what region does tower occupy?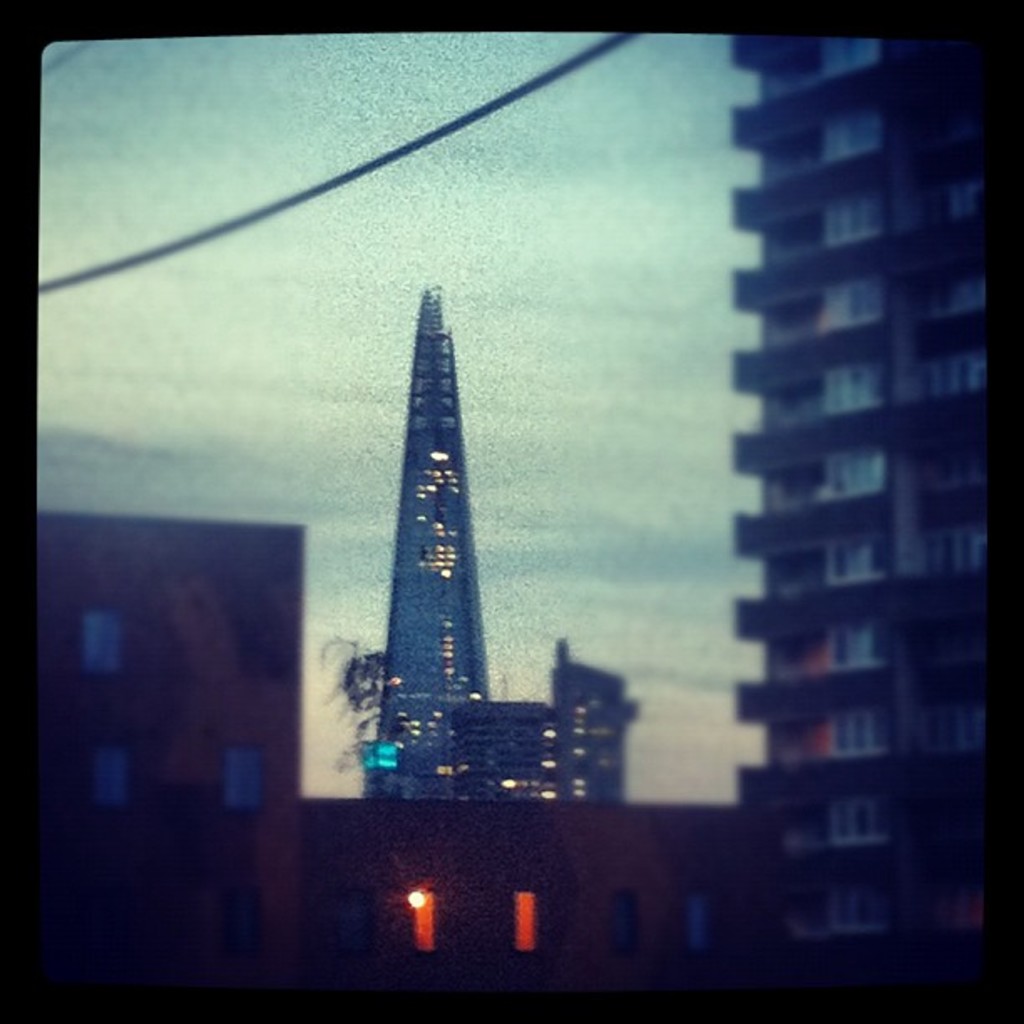
box=[724, 28, 987, 972].
